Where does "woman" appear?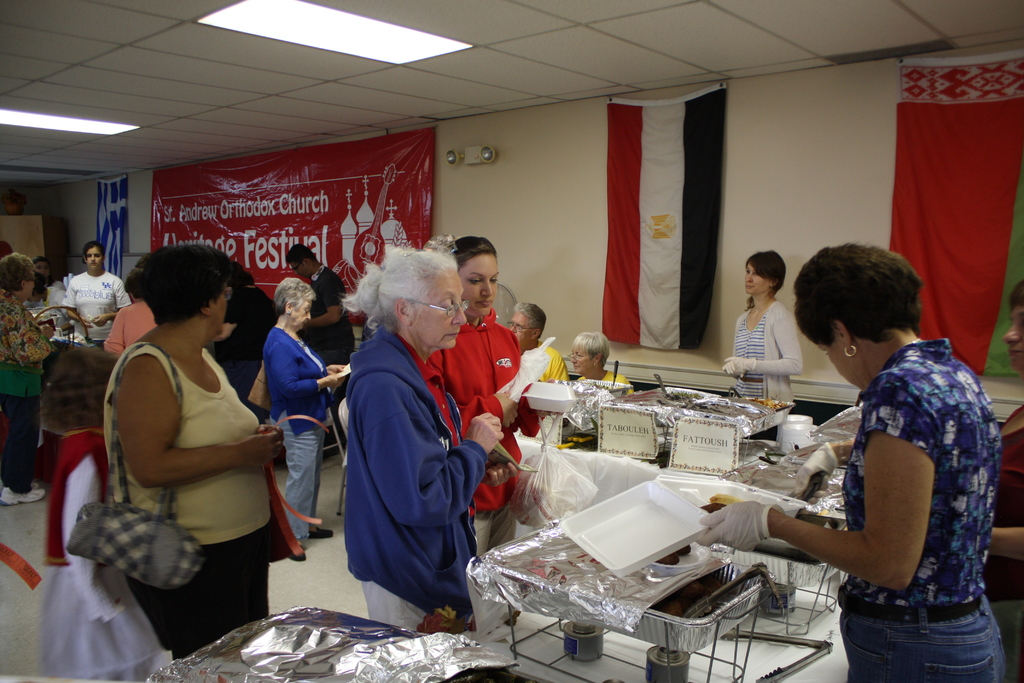
Appears at bbox(2, 249, 60, 507).
